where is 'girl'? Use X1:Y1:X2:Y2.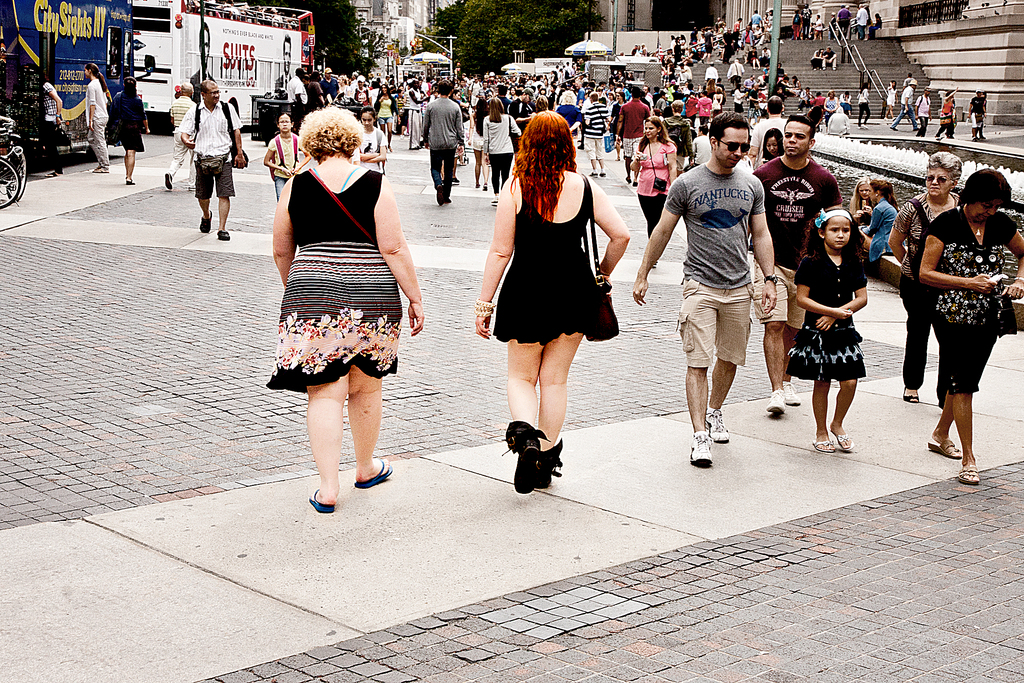
912:175:1023:474.
